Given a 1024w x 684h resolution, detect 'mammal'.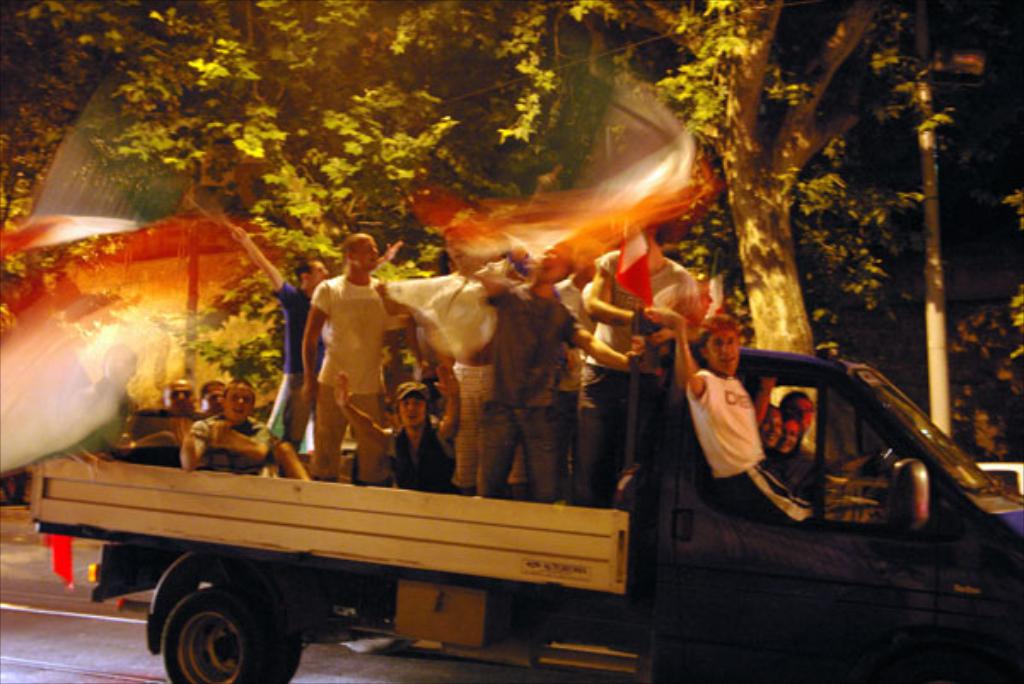
(x1=765, y1=418, x2=797, y2=467).
